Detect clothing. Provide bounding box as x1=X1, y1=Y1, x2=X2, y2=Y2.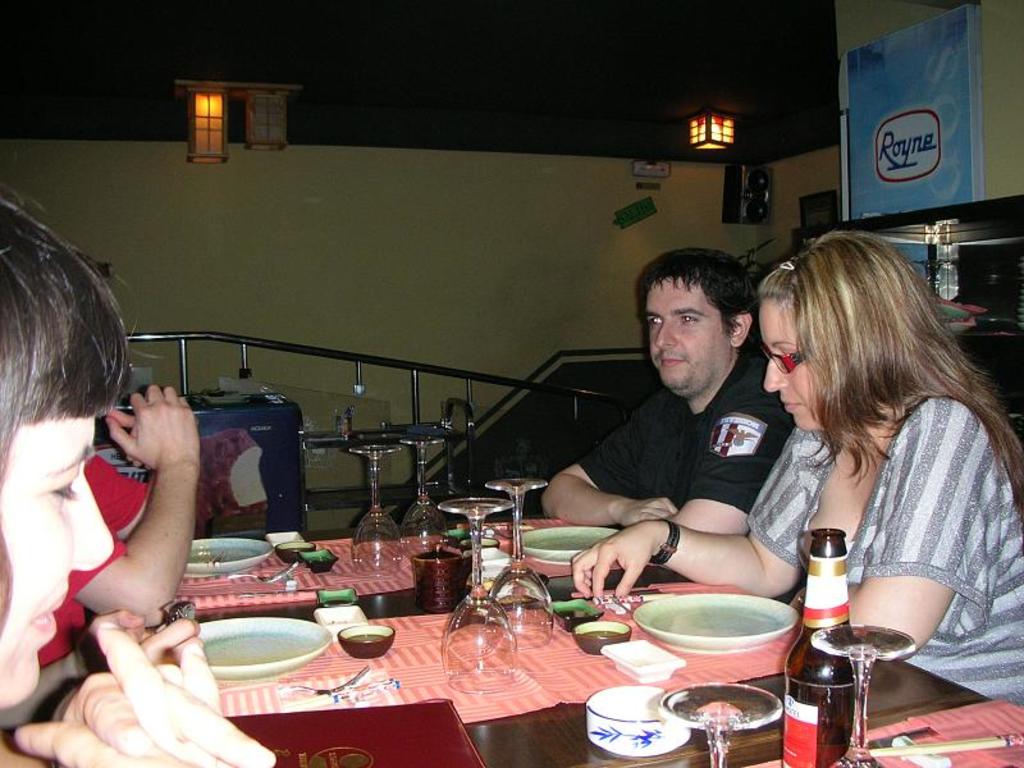
x1=40, y1=440, x2=150, y2=681.
